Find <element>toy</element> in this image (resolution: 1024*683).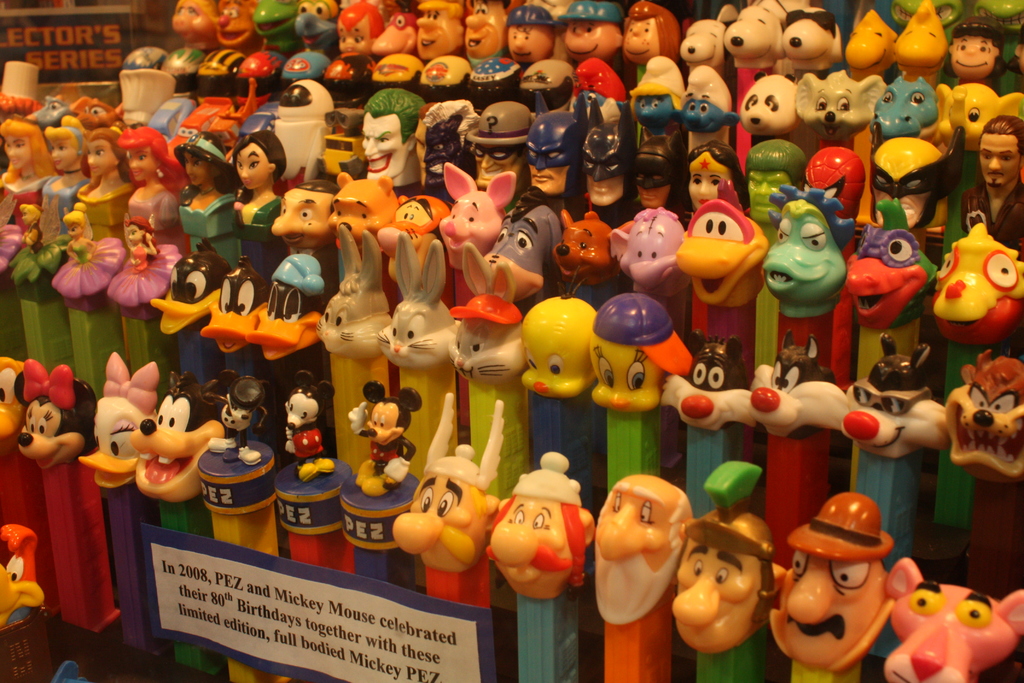
pyautogui.locateOnScreen(427, 45, 481, 97).
